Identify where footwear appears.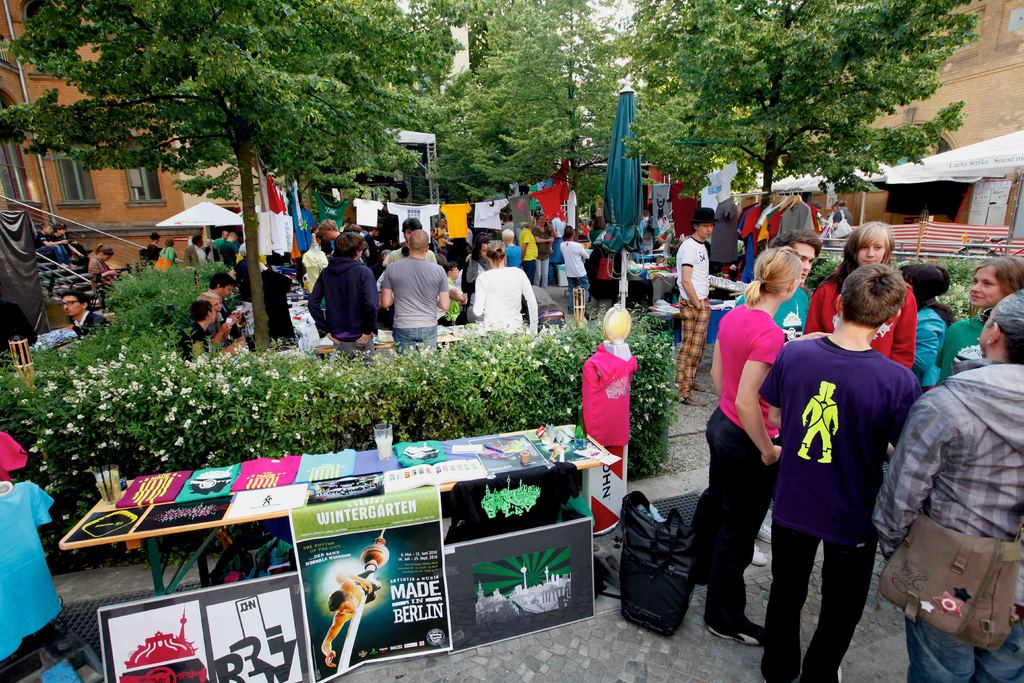
Appears at l=752, t=541, r=769, b=566.
